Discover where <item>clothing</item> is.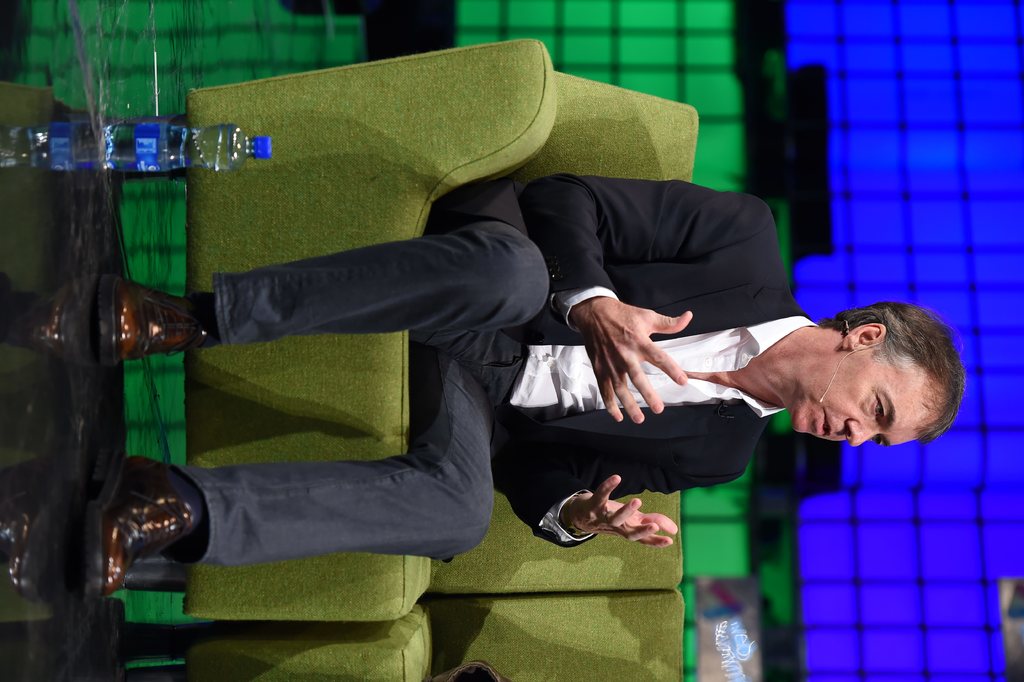
Discovered at region(120, 45, 799, 613).
